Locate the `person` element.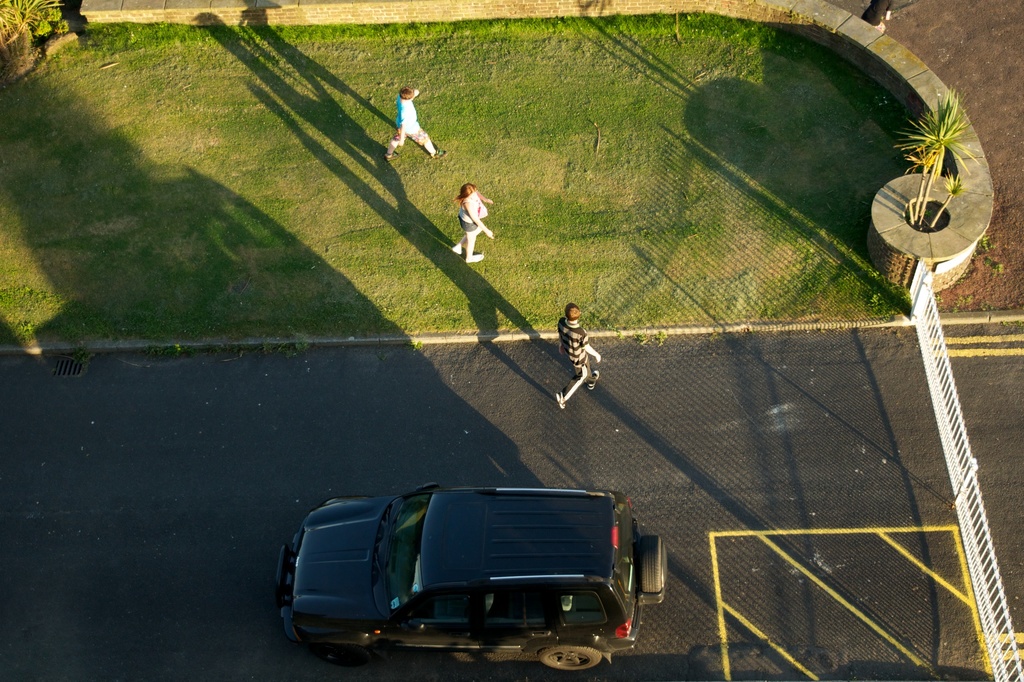
Element bbox: [381, 87, 448, 164].
